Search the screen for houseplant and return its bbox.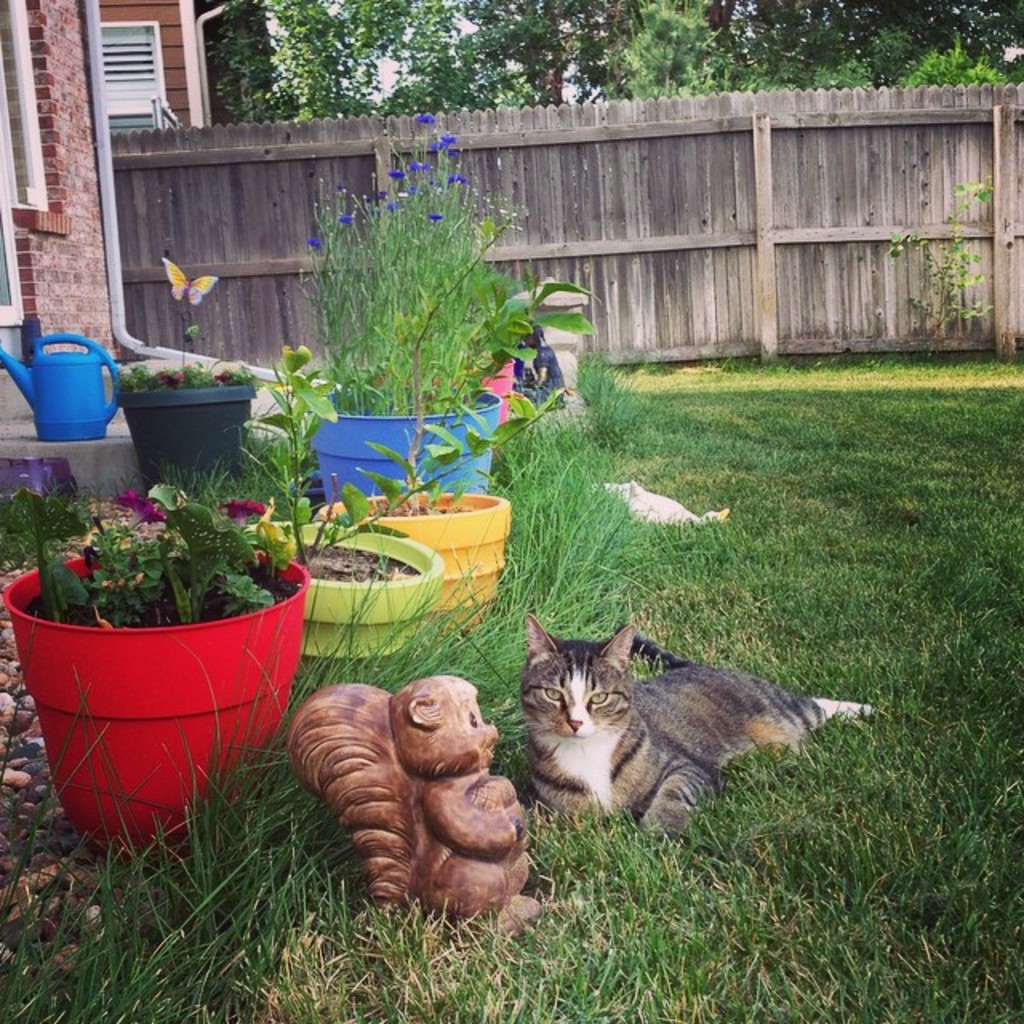
Found: [x1=275, y1=104, x2=584, y2=598].
